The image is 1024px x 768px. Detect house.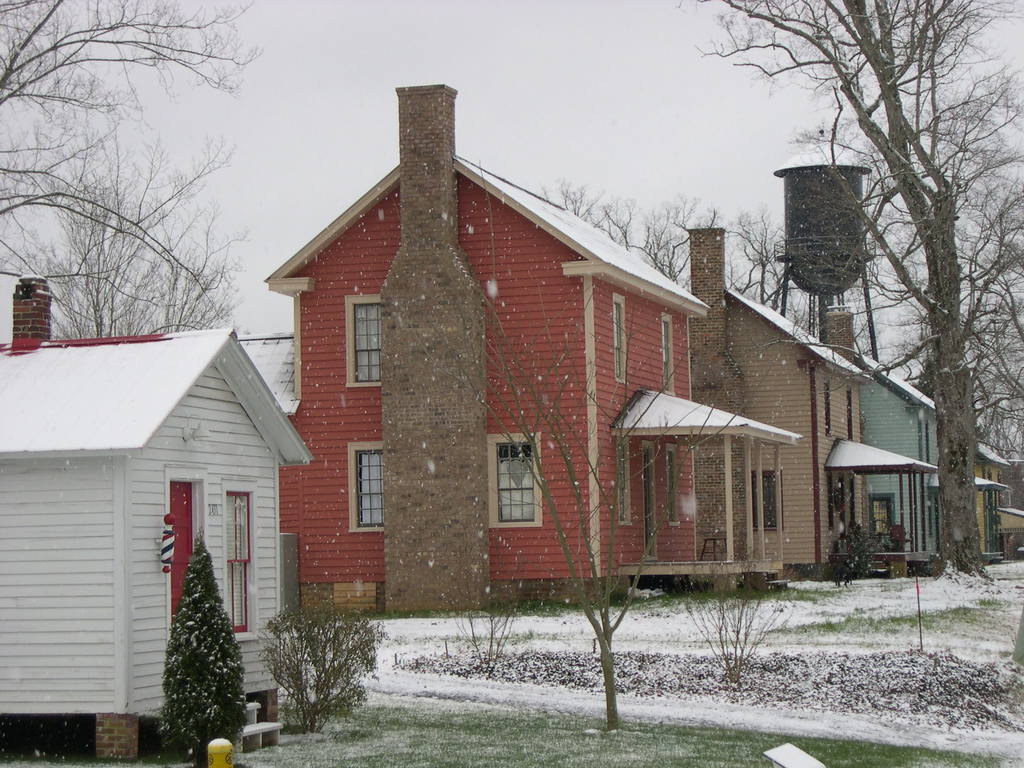
Detection: left=825, top=297, right=941, bottom=566.
